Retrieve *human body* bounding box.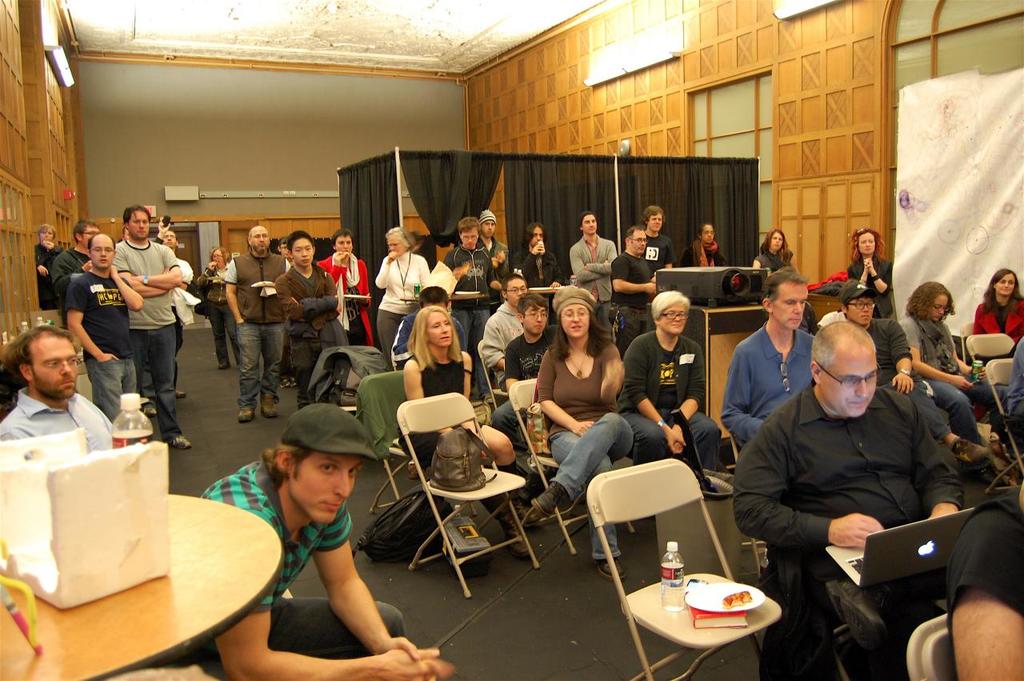
Bounding box: 948:495:1023:680.
